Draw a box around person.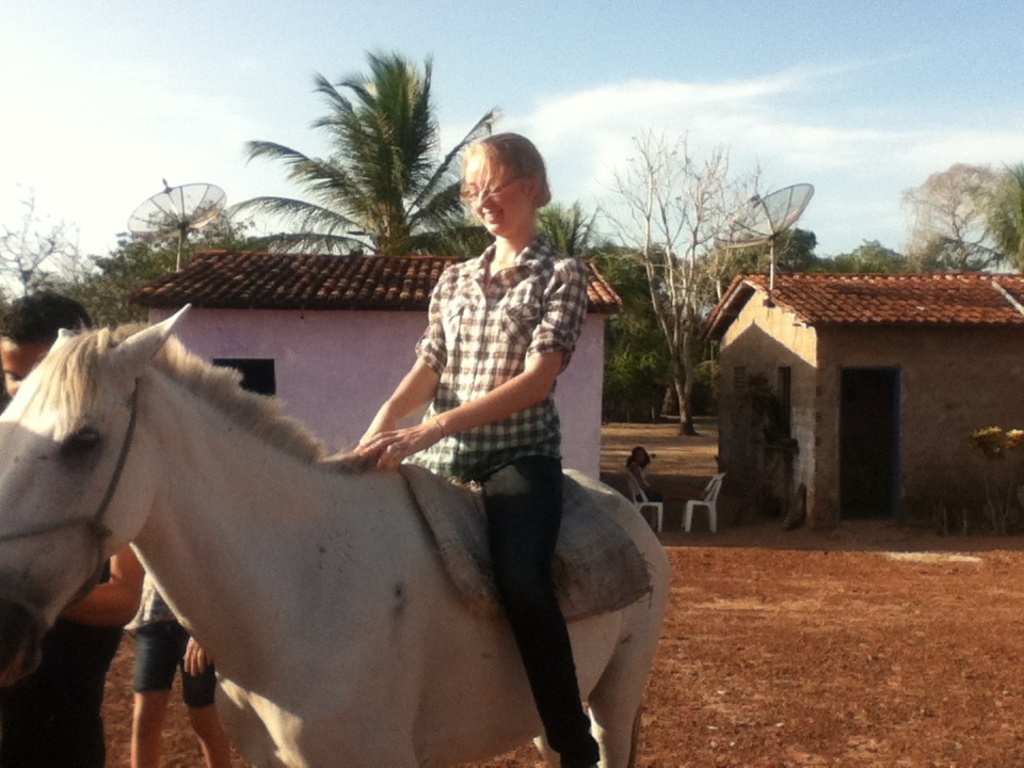
bbox=(612, 450, 669, 502).
